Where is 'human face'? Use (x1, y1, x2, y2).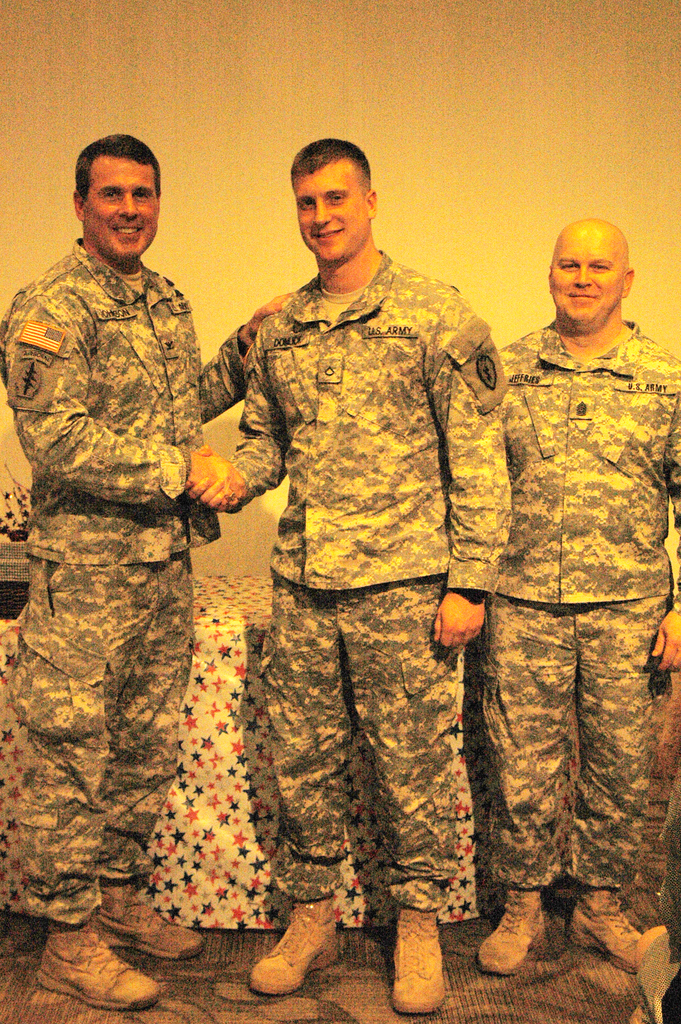
(288, 164, 368, 271).
